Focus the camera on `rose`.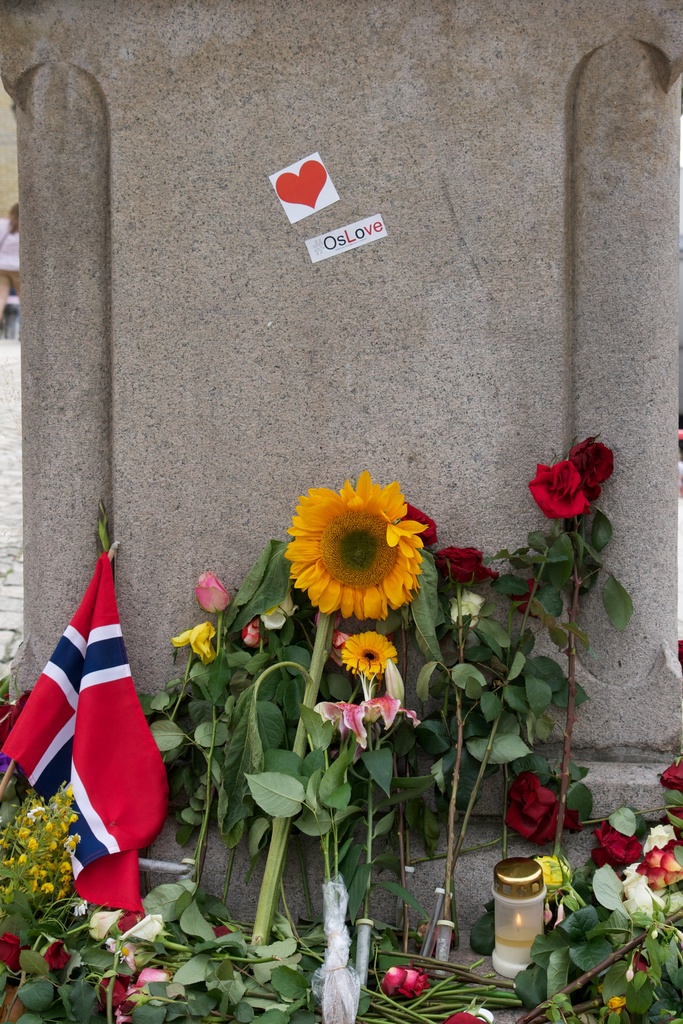
Focus region: {"x1": 380, "y1": 961, "x2": 431, "y2": 996}.
